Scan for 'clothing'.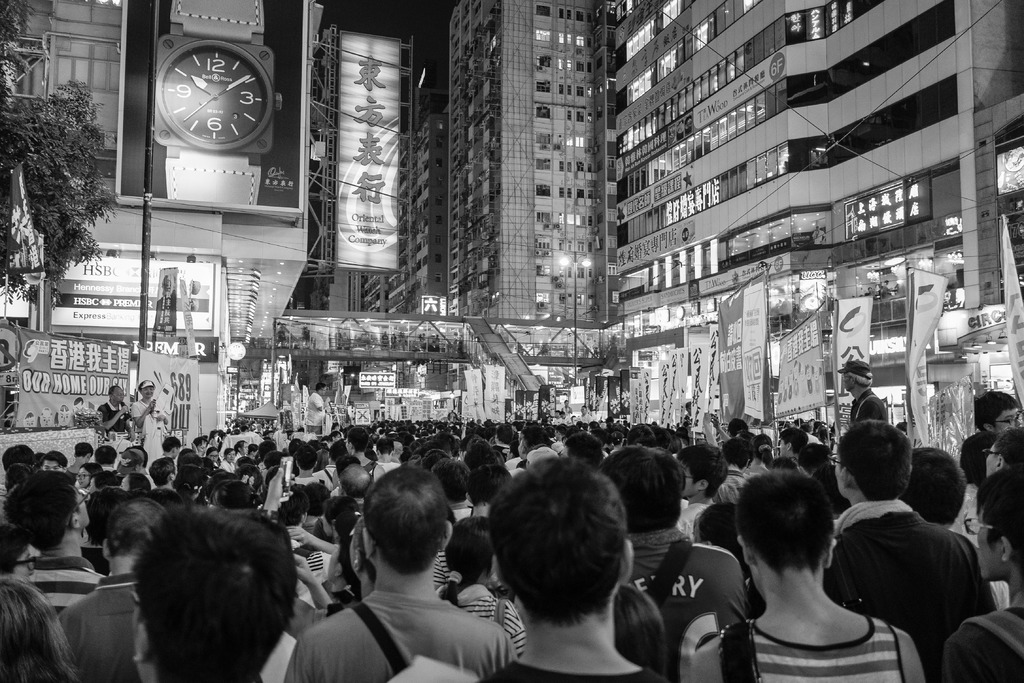
Scan result: (131, 397, 164, 465).
